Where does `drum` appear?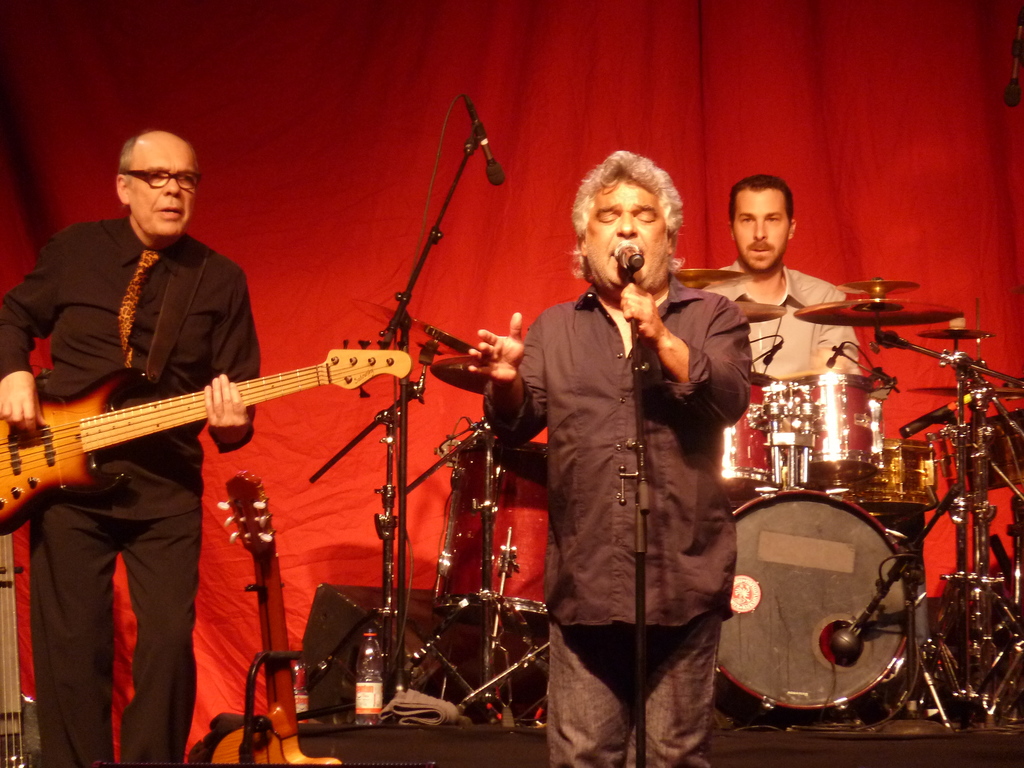
Appears at 845:438:940:503.
